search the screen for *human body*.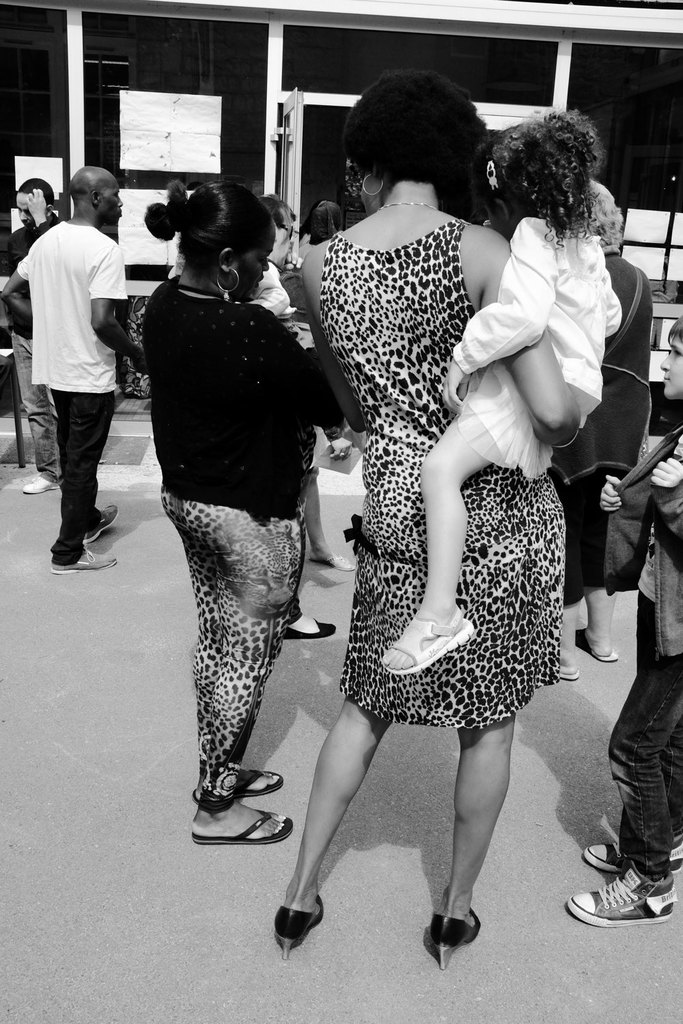
Found at [143,287,335,869].
